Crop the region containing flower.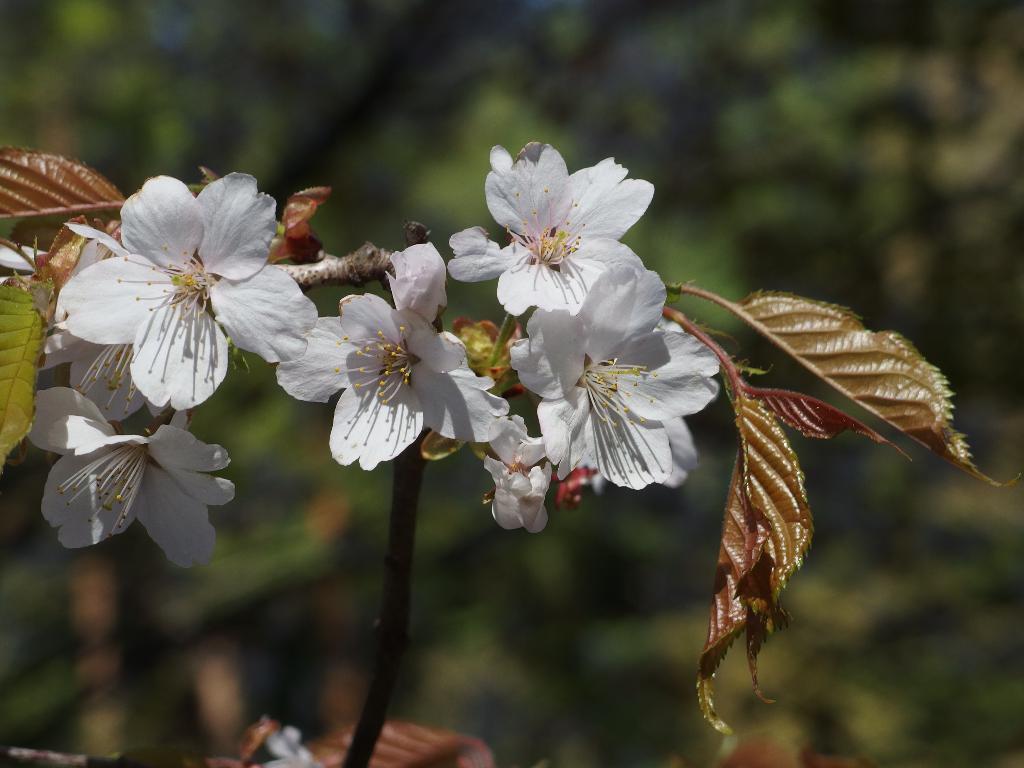
Crop region: [466, 130, 659, 326].
